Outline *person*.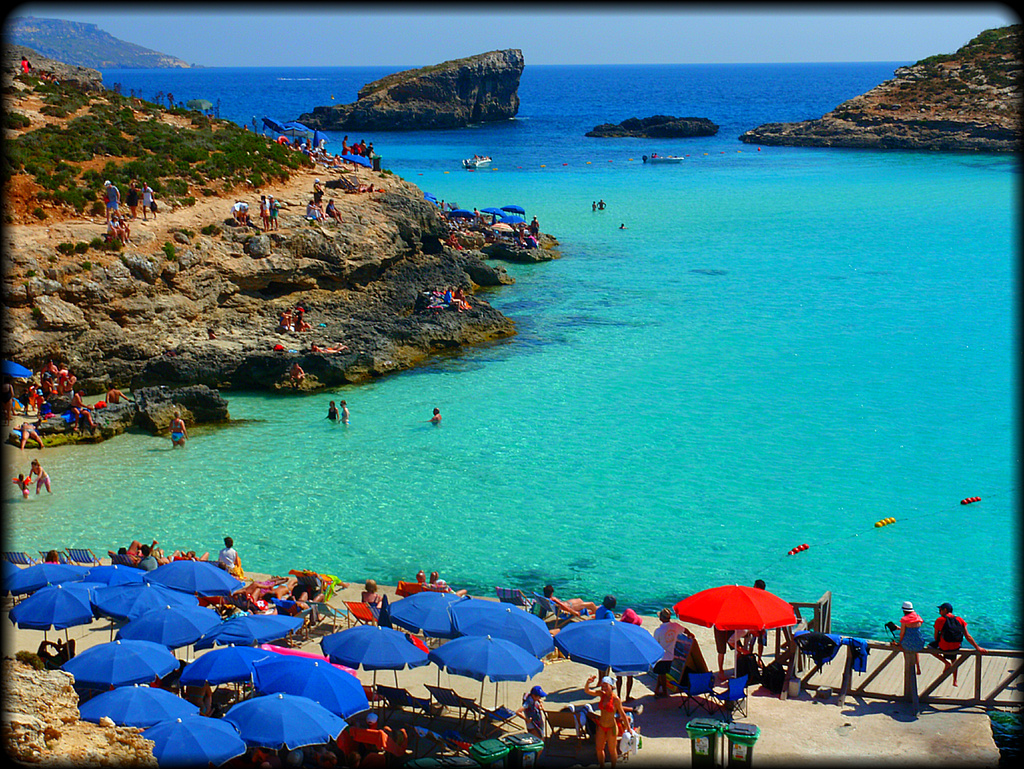
Outline: (x1=513, y1=687, x2=553, y2=768).
